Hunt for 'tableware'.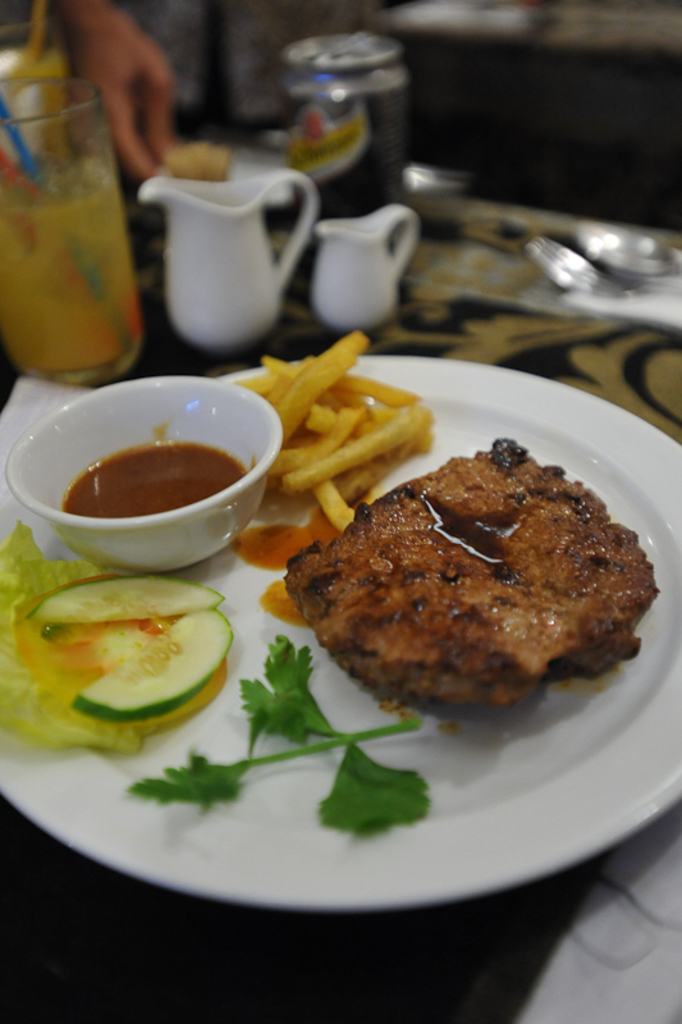
Hunted down at 125,155,316,340.
